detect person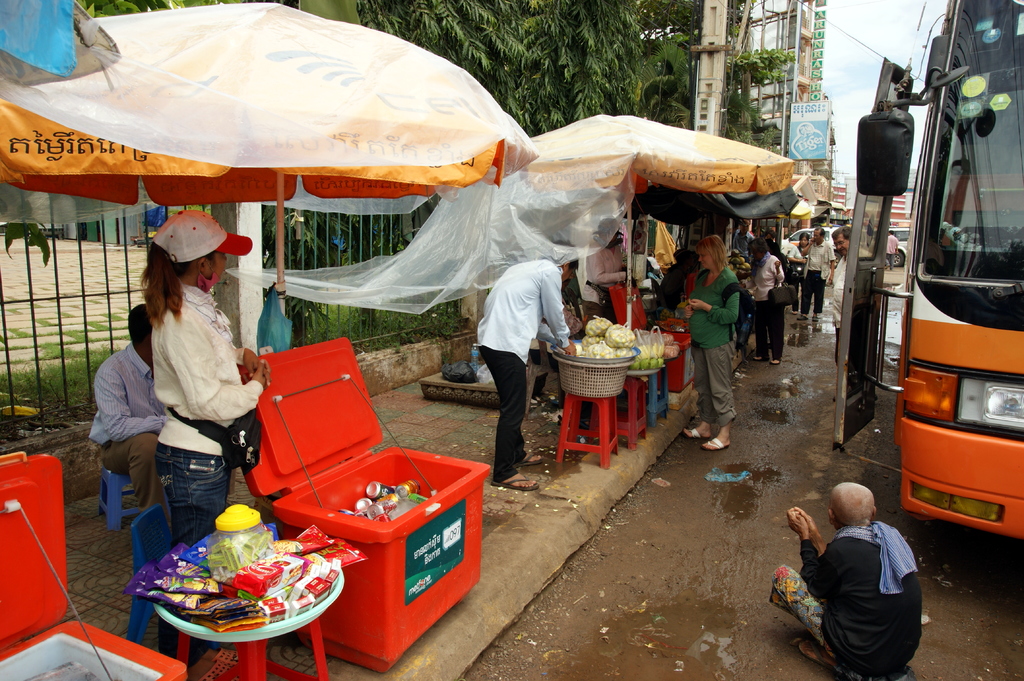
{"left": 472, "top": 244, "right": 581, "bottom": 494}
